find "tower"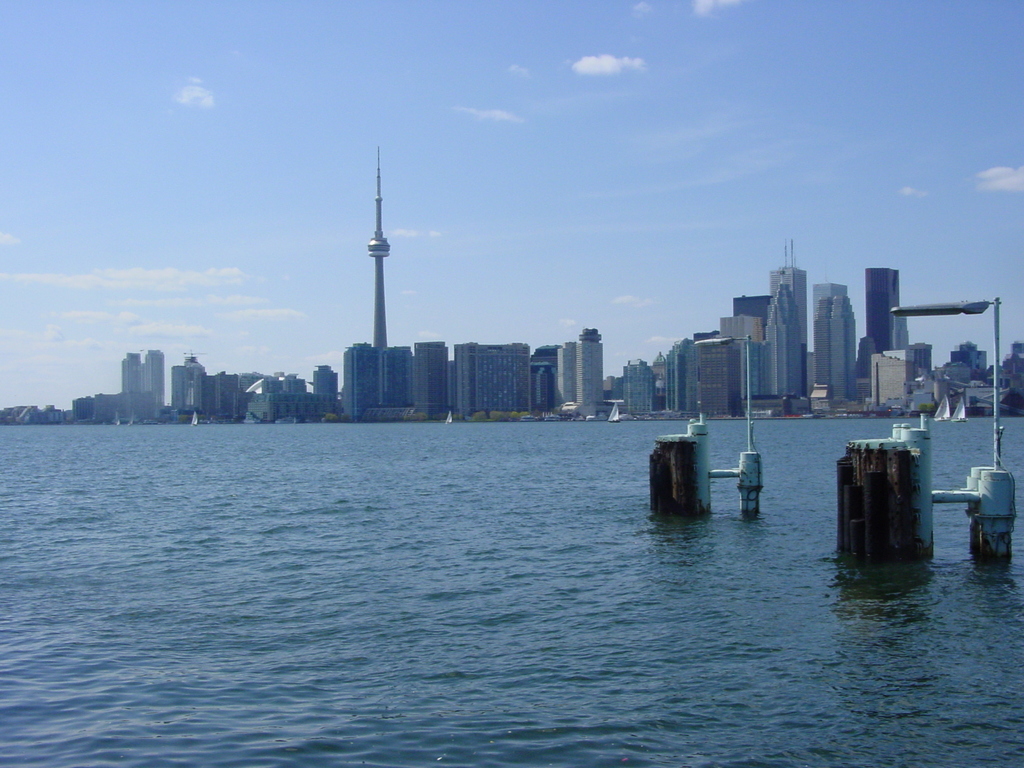
box=[366, 146, 392, 352]
